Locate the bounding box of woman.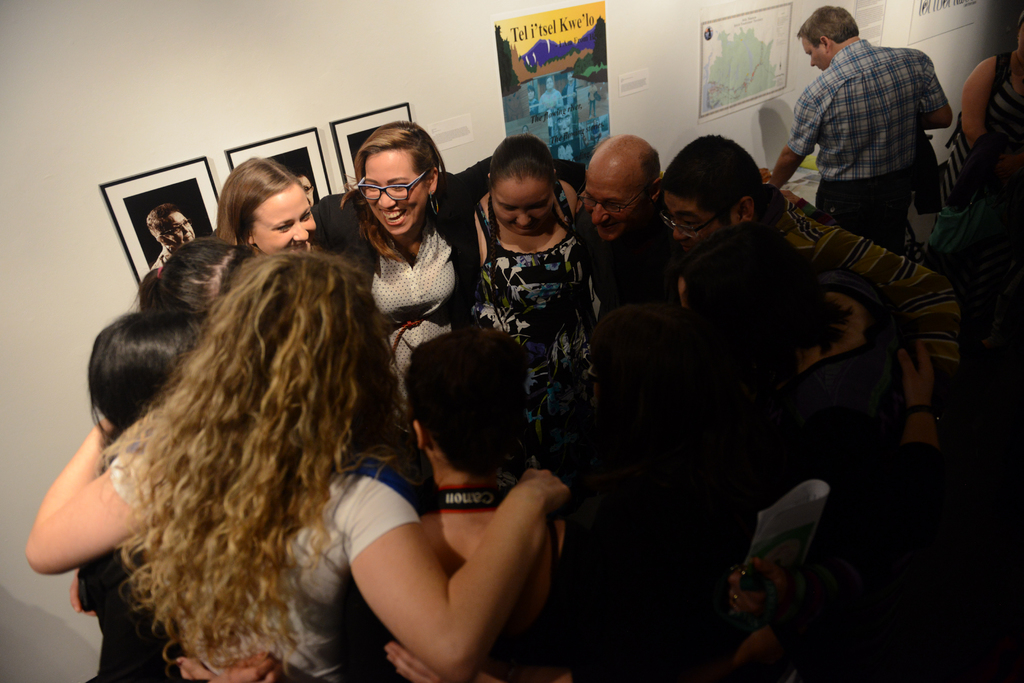
Bounding box: (left=70, top=291, right=282, bottom=682).
